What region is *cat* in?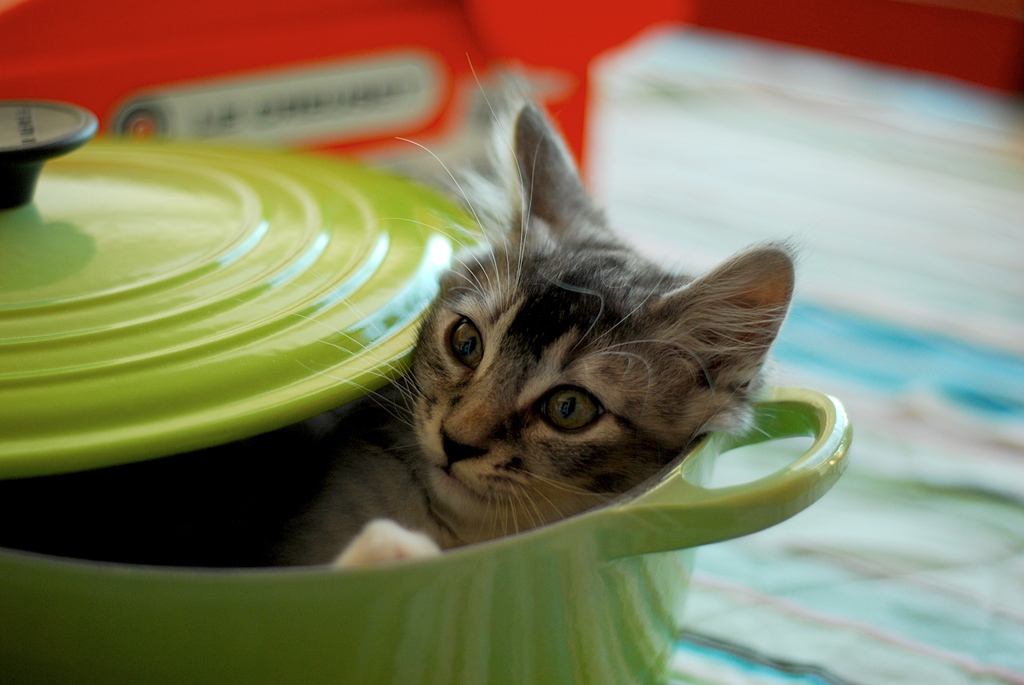
rect(228, 43, 816, 578).
